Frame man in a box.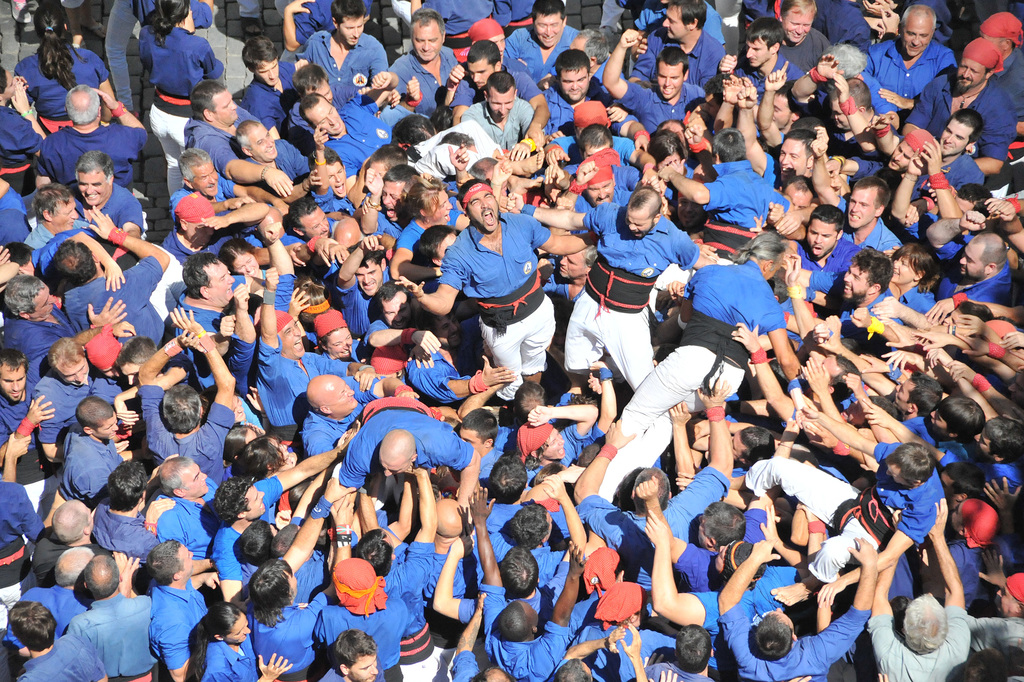
detection(626, 0, 733, 96).
